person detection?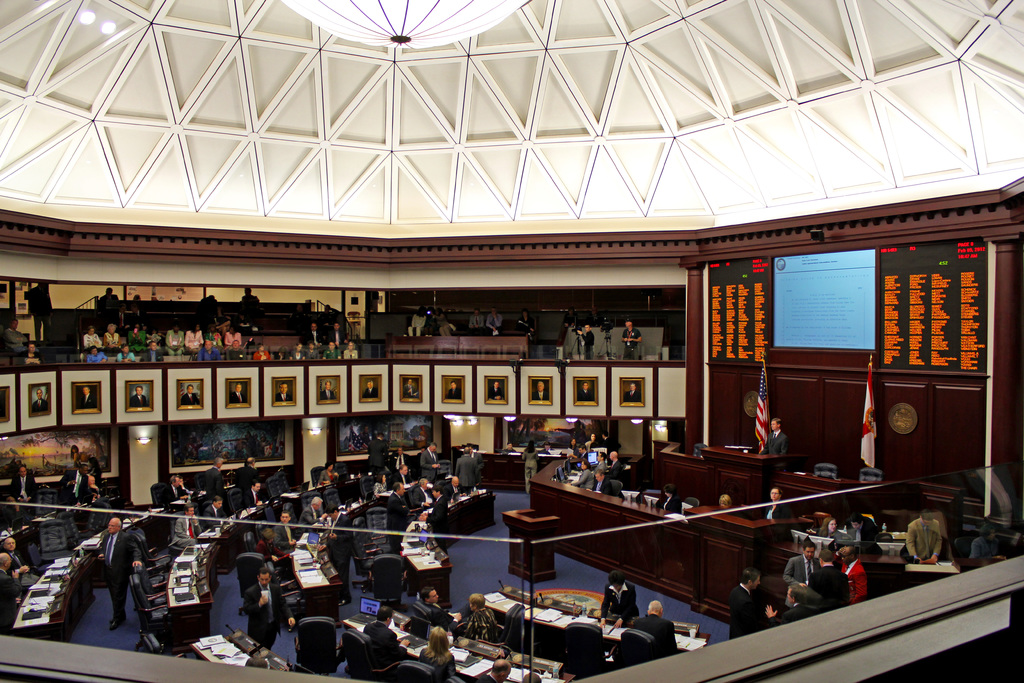
(x1=239, y1=288, x2=262, y2=304)
